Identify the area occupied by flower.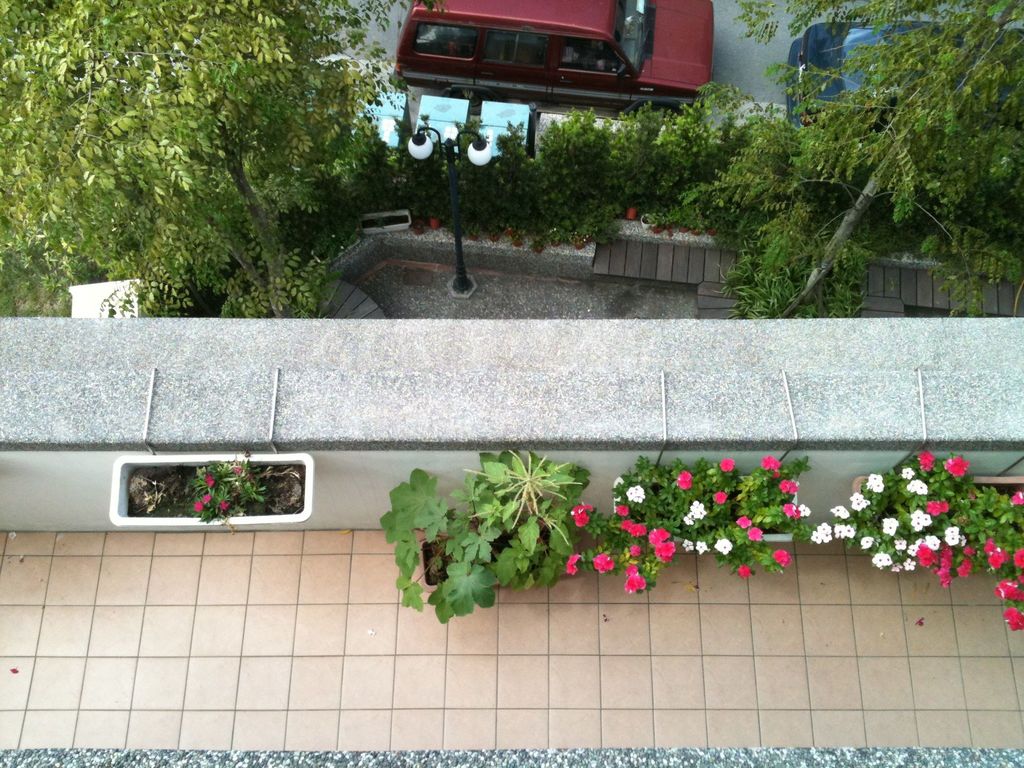
Area: <box>571,515,589,529</box>.
